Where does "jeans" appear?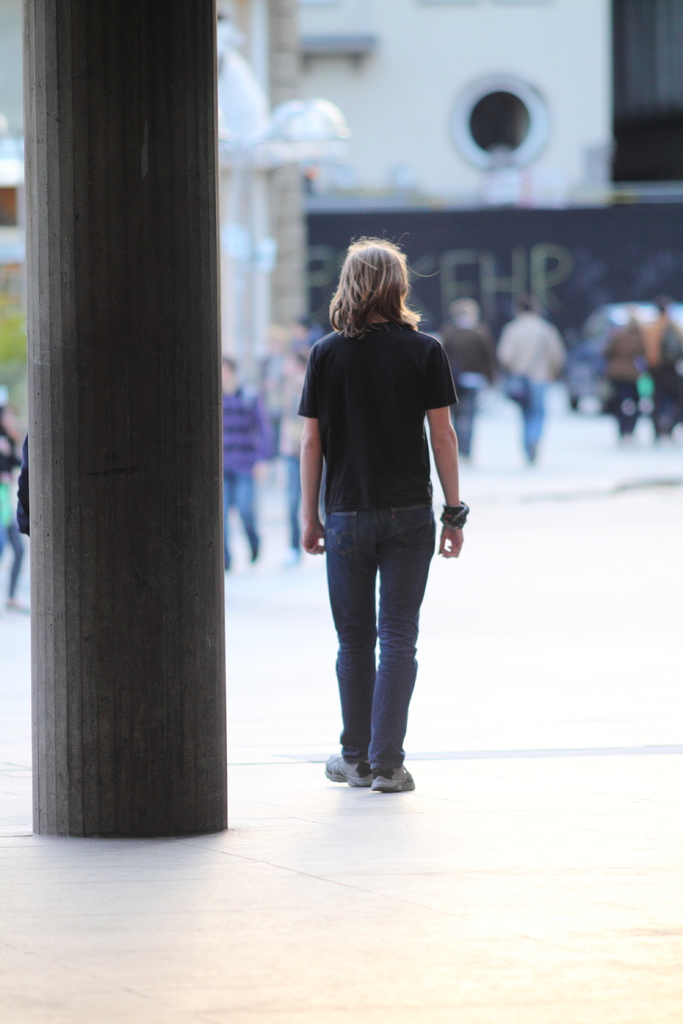
Appears at [281,460,314,548].
